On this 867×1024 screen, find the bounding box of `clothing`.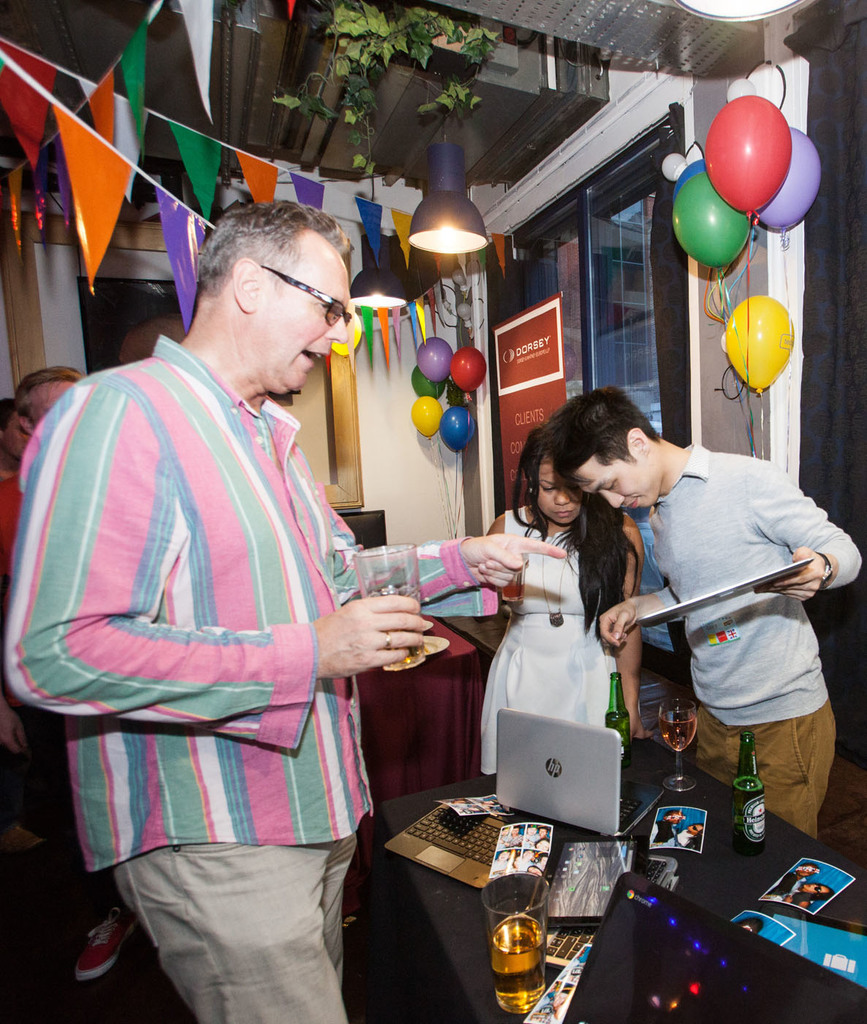
Bounding box: bbox(681, 682, 839, 847).
